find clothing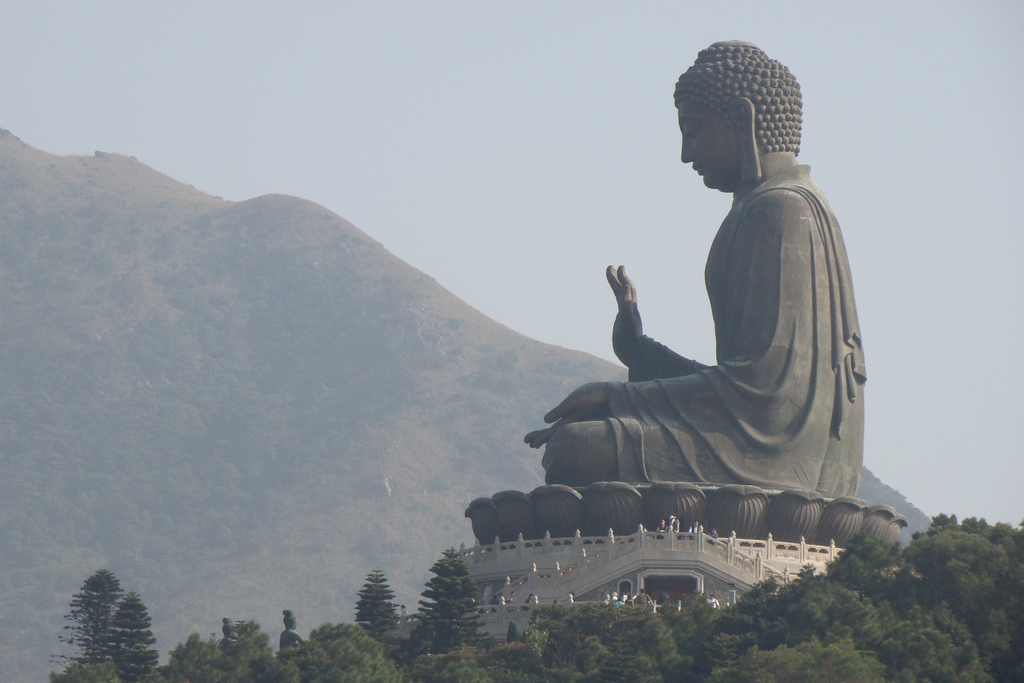
602:166:872:487
